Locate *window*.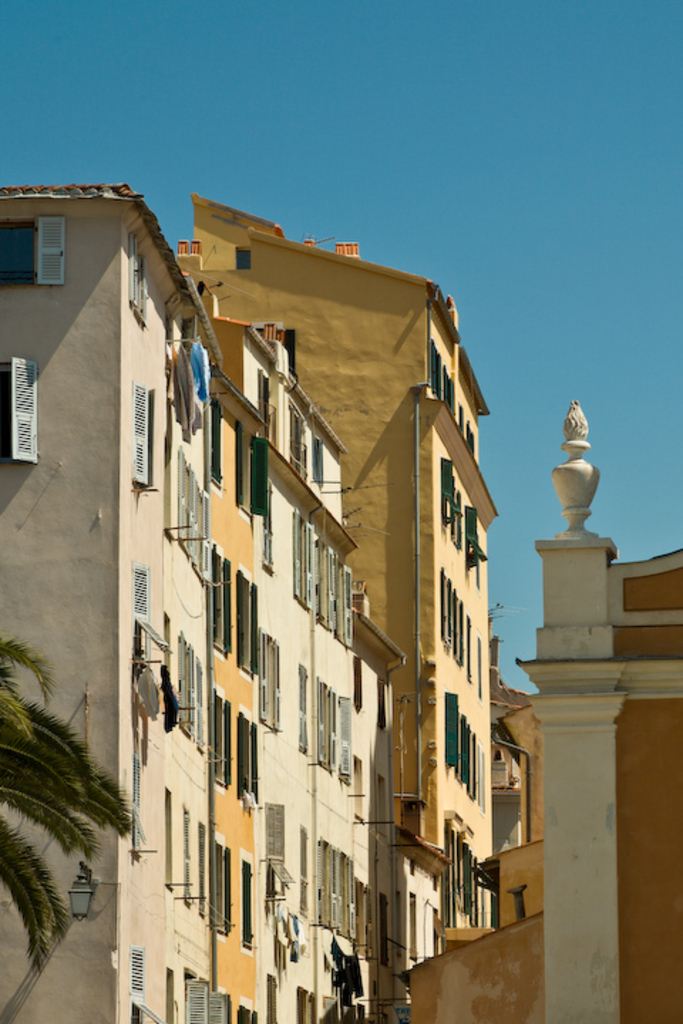
Bounding box: <region>265, 478, 273, 582</region>.
